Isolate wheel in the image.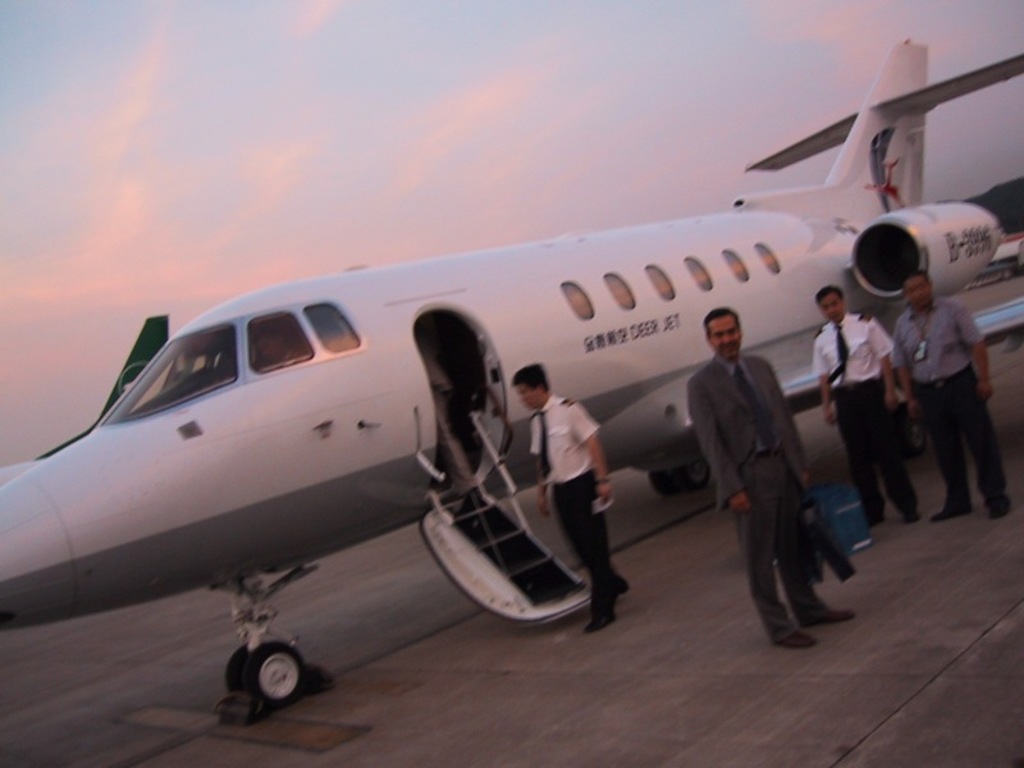
Isolated region: locate(649, 471, 671, 497).
